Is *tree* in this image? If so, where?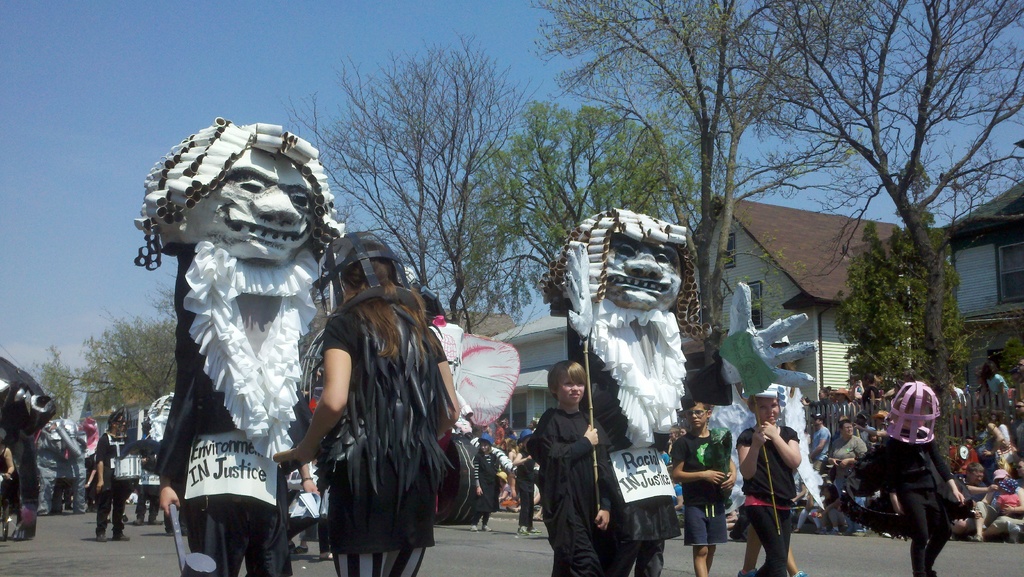
Yes, at x1=833, y1=199, x2=980, y2=422.
